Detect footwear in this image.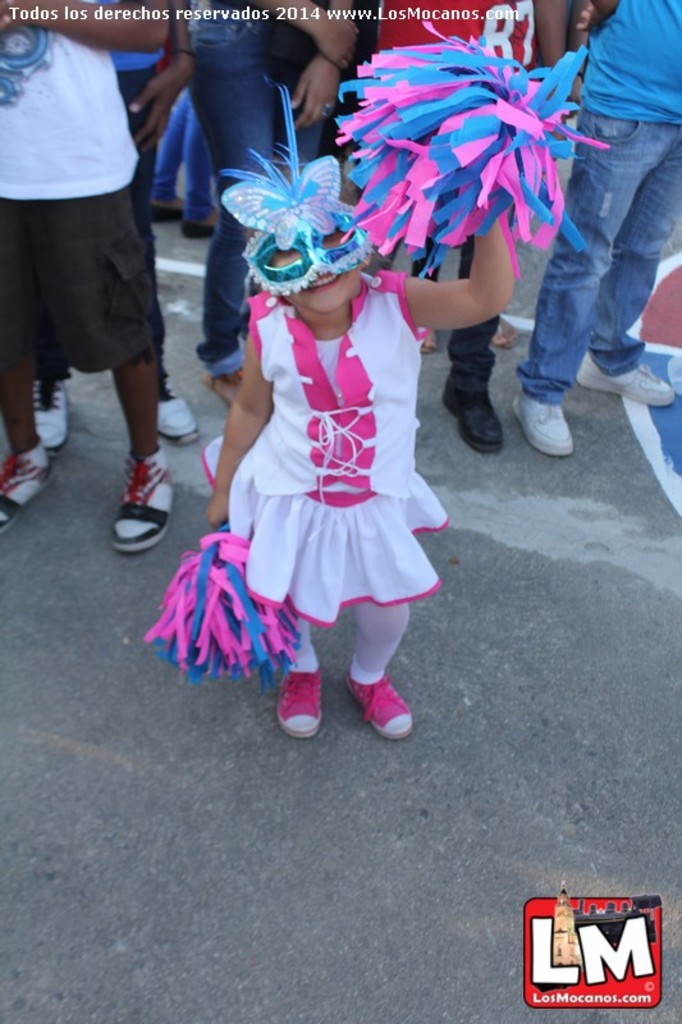
Detection: bbox=[575, 352, 673, 407].
